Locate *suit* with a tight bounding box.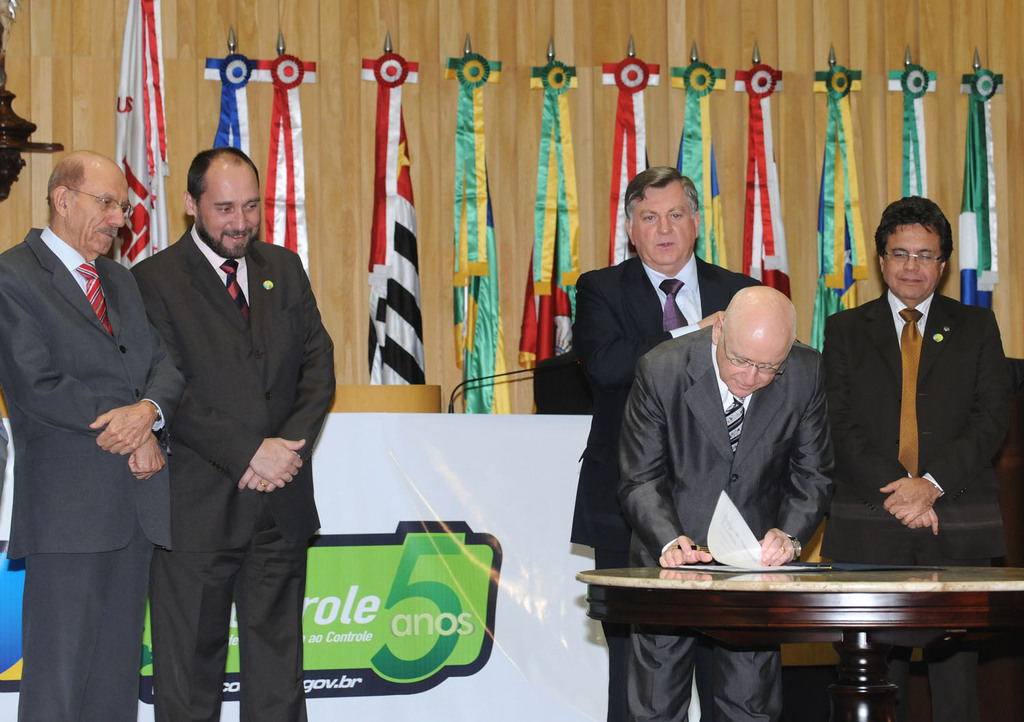
x1=0 y1=225 x2=188 y2=721.
